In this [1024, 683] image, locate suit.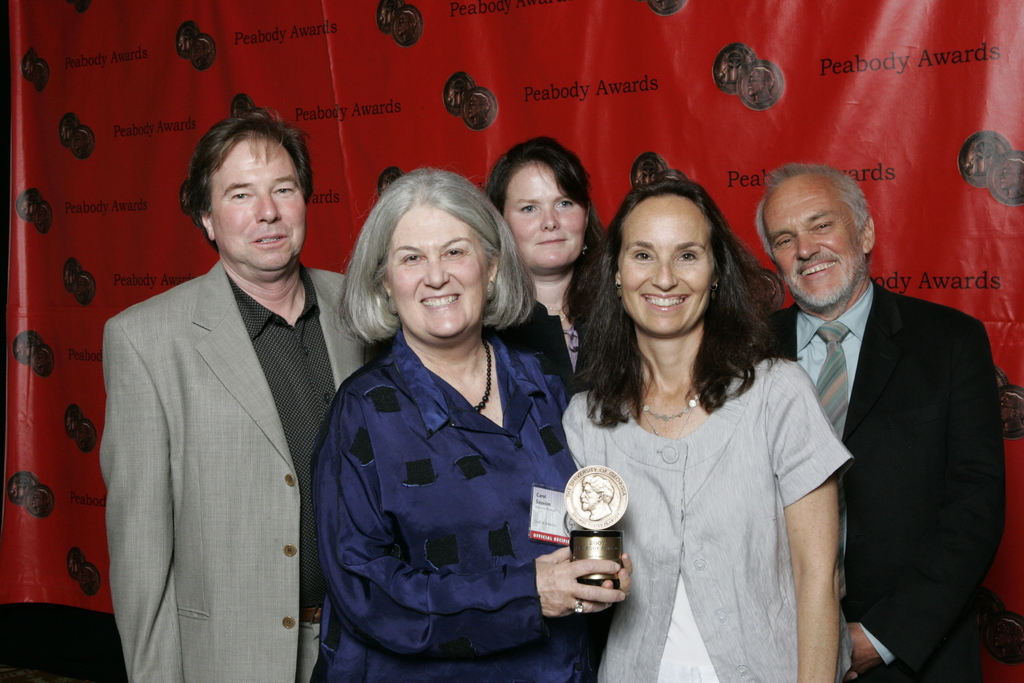
Bounding box: x1=750, y1=278, x2=1010, y2=682.
